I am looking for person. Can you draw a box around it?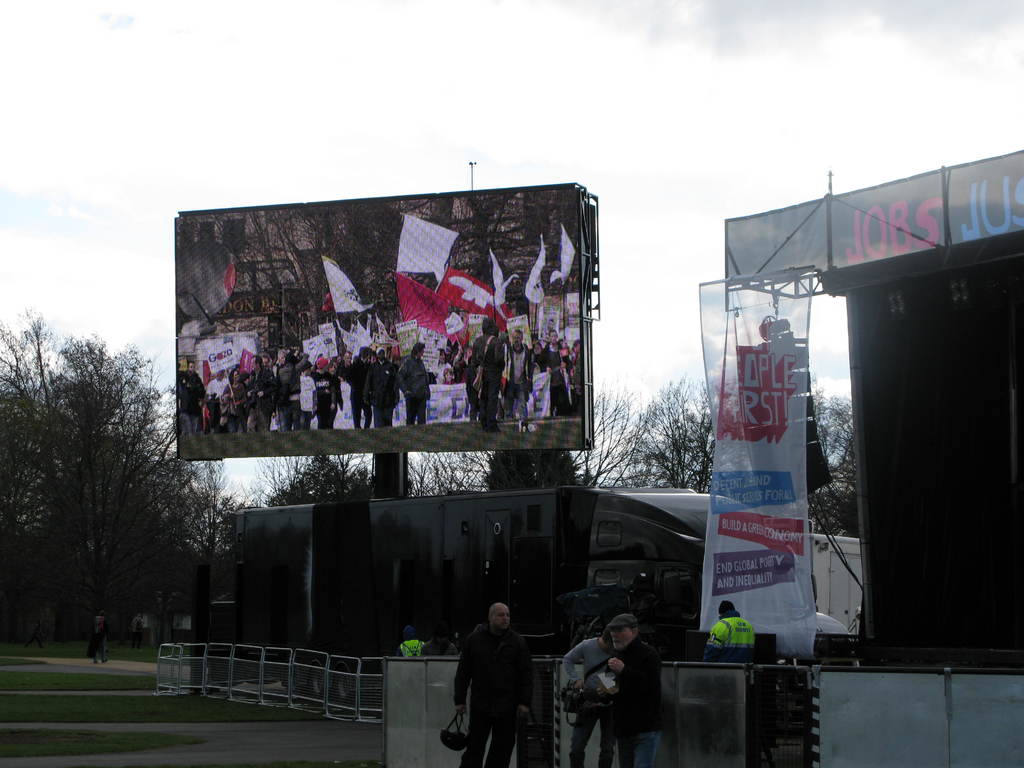
Sure, the bounding box is <box>563,625,614,765</box>.
